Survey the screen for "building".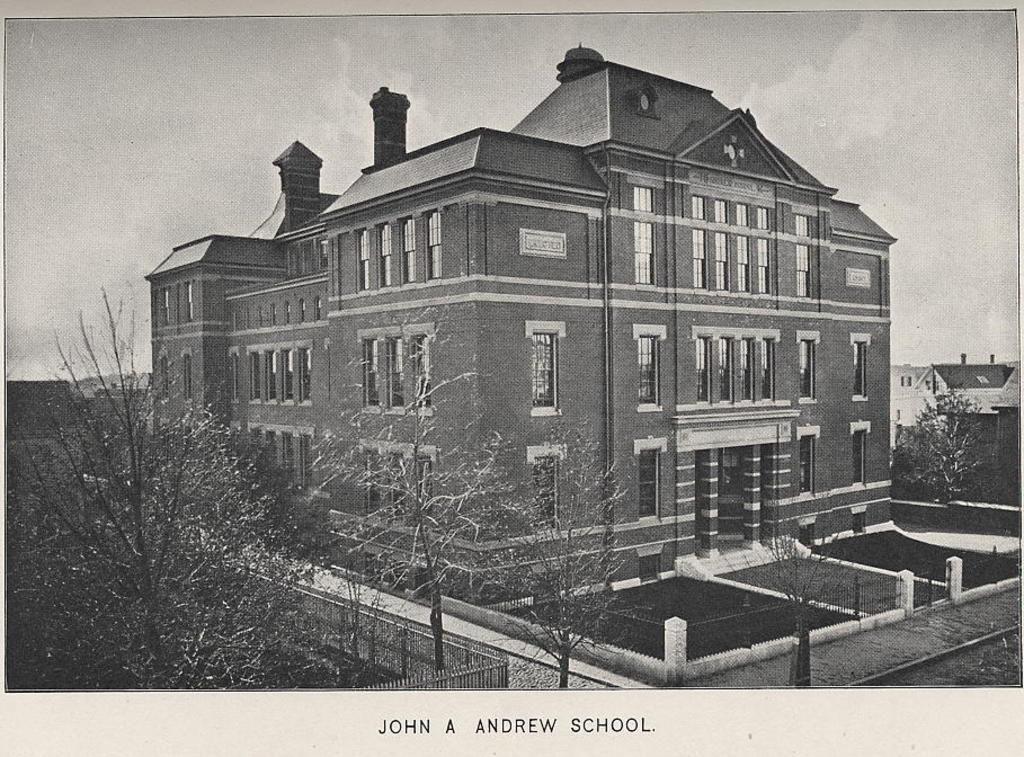
Survey found: 896 353 1023 500.
